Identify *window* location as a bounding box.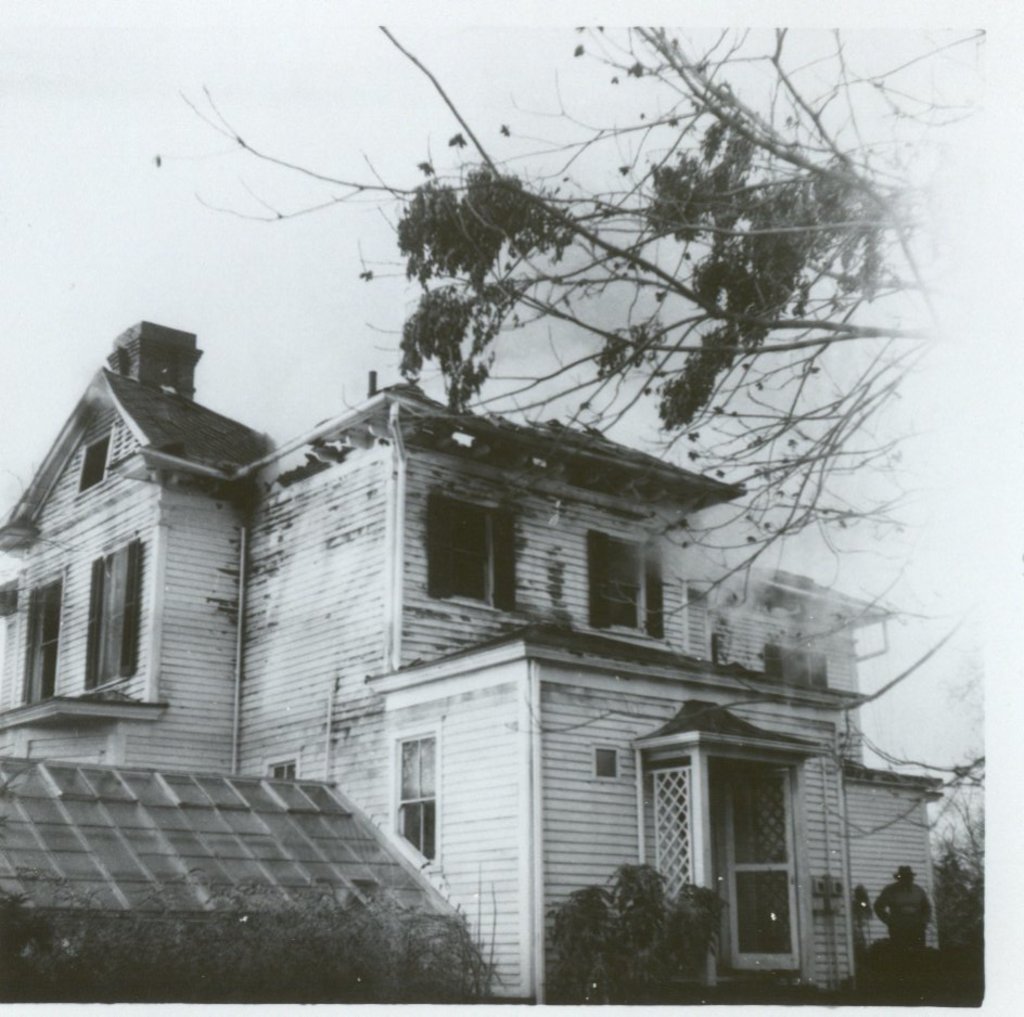
[767, 646, 832, 693].
